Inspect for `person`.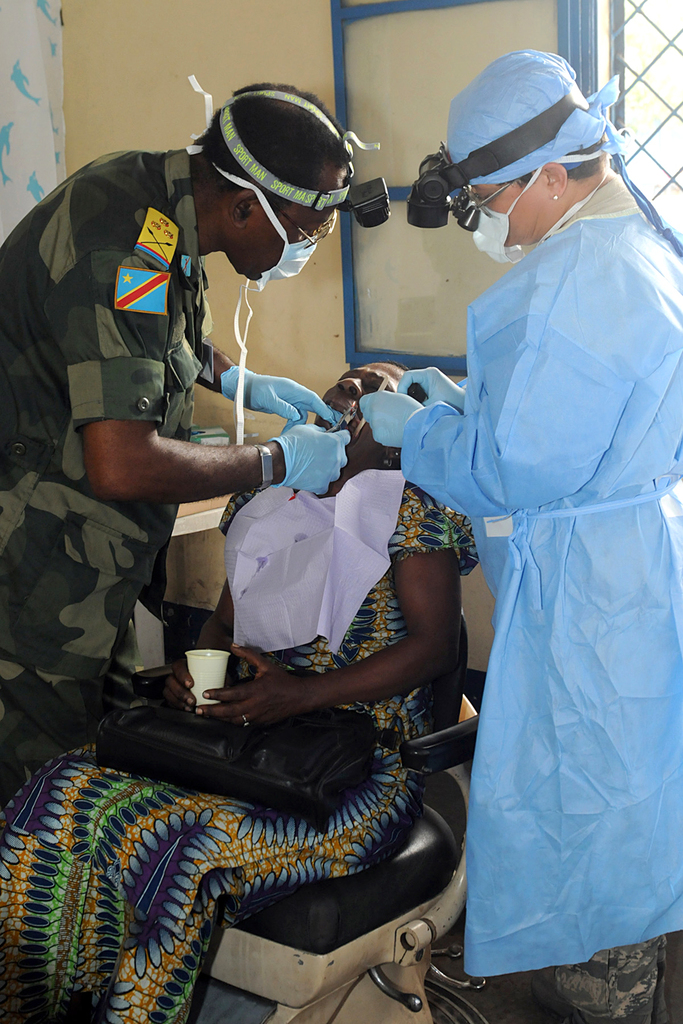
Inspection: pyautogui.locateOnScreen(357, 41, 682, 978).
